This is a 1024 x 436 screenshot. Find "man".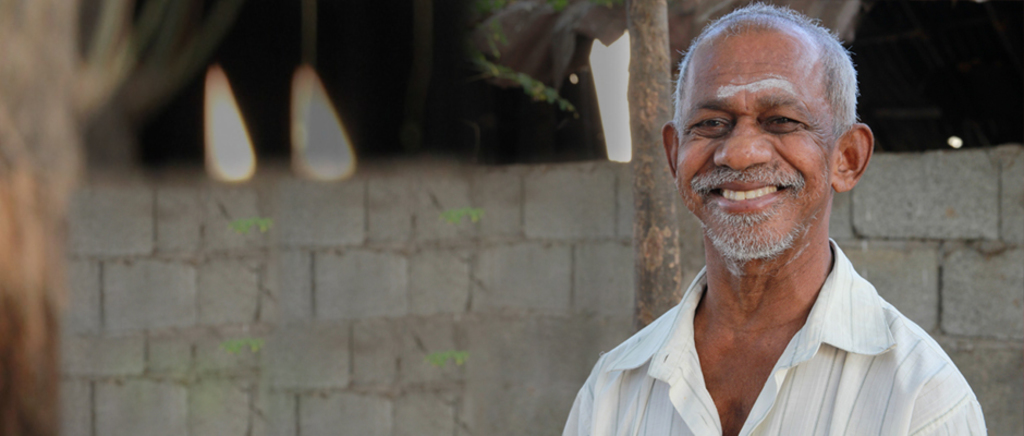
Bounding box: {"x1": 560, "y1": 1, "x2": 986, "y2": 435}.
